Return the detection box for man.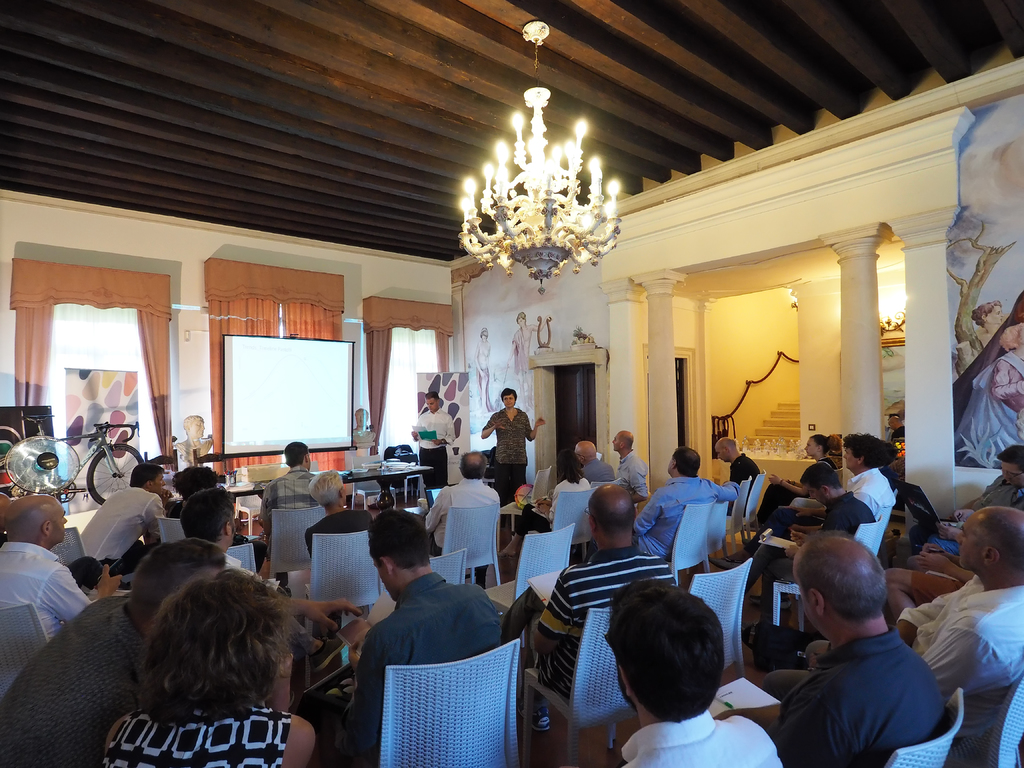
rect(613, 428, 652, 508).
